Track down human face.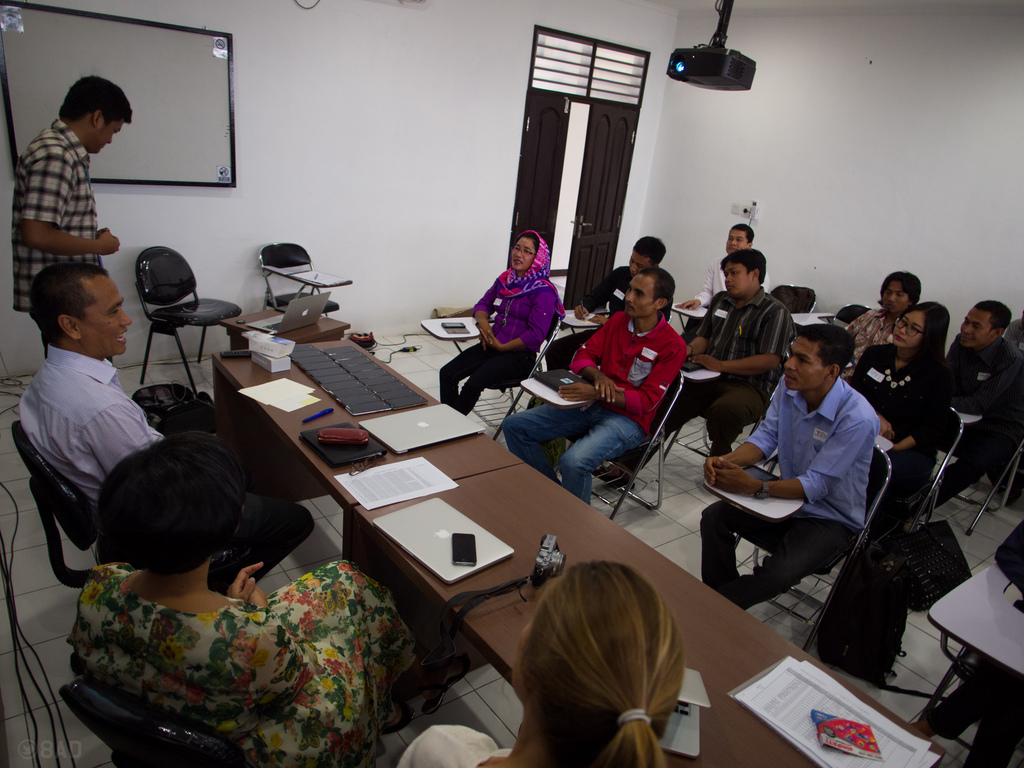
Tracked to BBox(723, 262, 746, 291).
